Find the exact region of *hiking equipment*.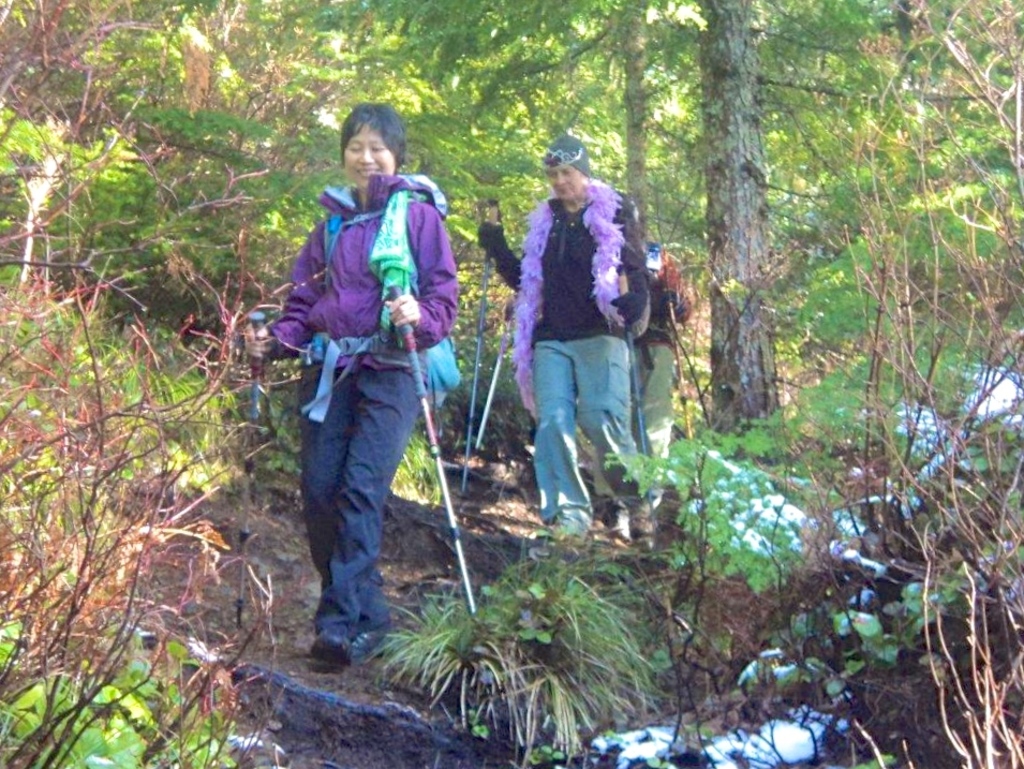
Exact region: region(620, 319, 654, 531).
